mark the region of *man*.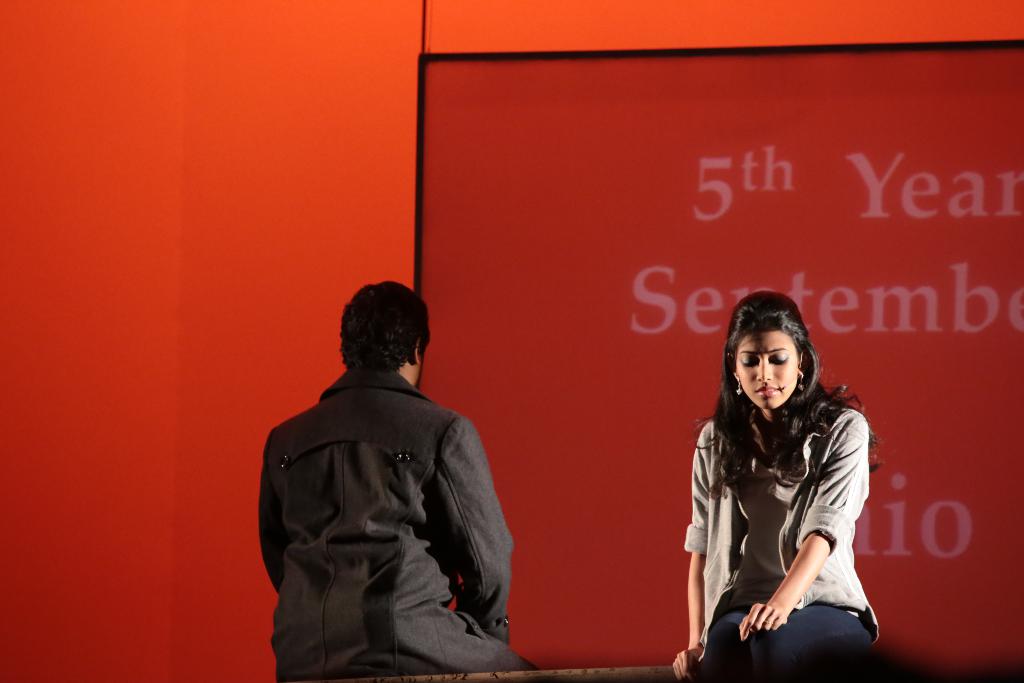
Region: locate(259, 278, 535, 682).
